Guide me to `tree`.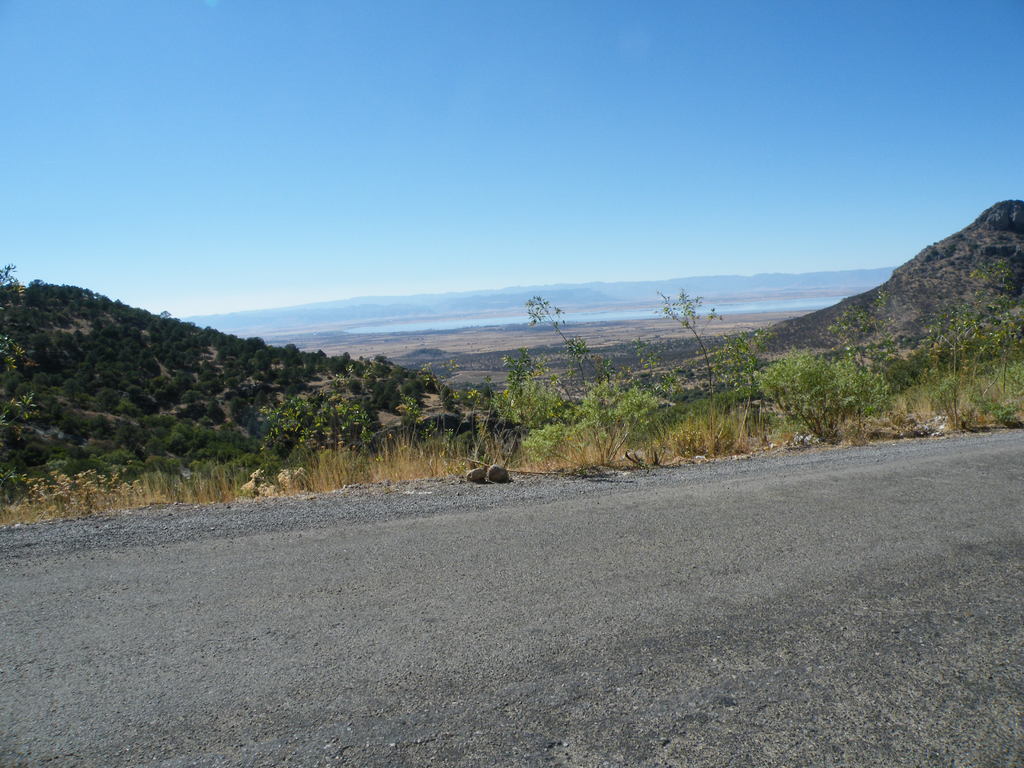
Guidance: 920,295,982,420.
